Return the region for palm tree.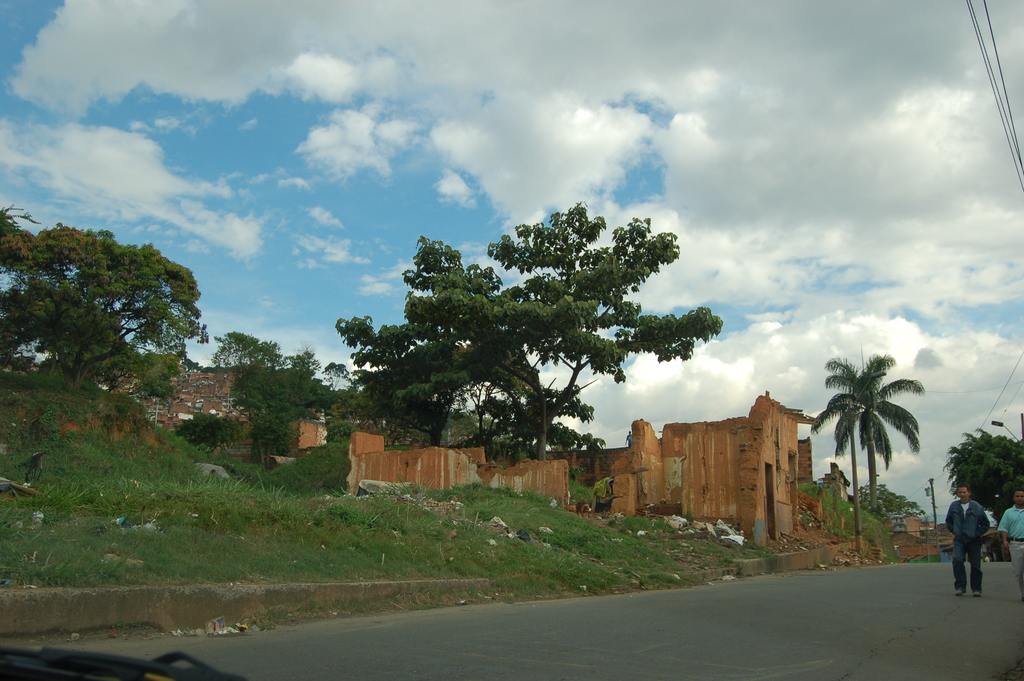
(left=820, top=370, right=947, bottom=539).
